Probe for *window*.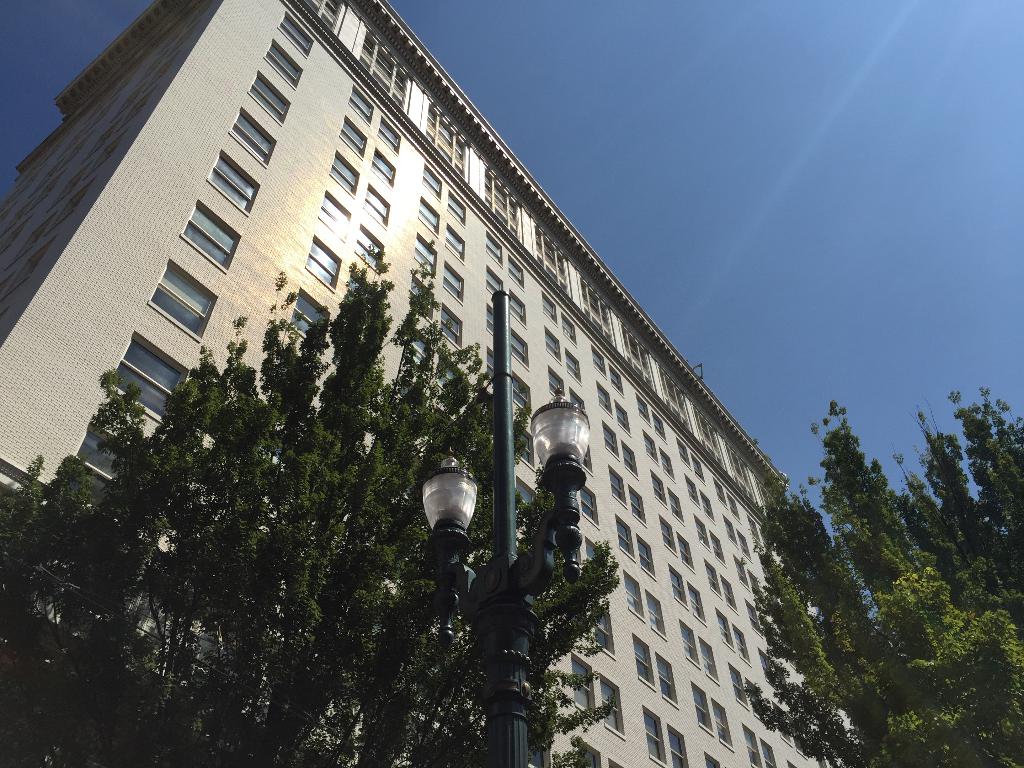
Probe result: (x1=602, y1=669, x2=637, y2=745).
